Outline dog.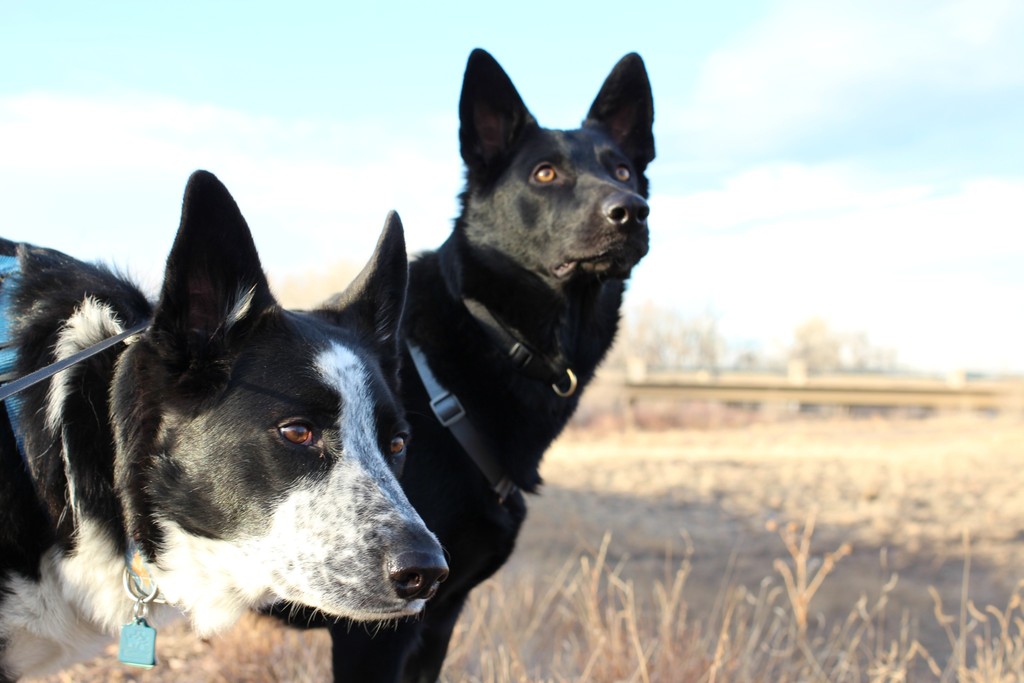
Outline: [left=248, top=47, right=656, bottom=682].
